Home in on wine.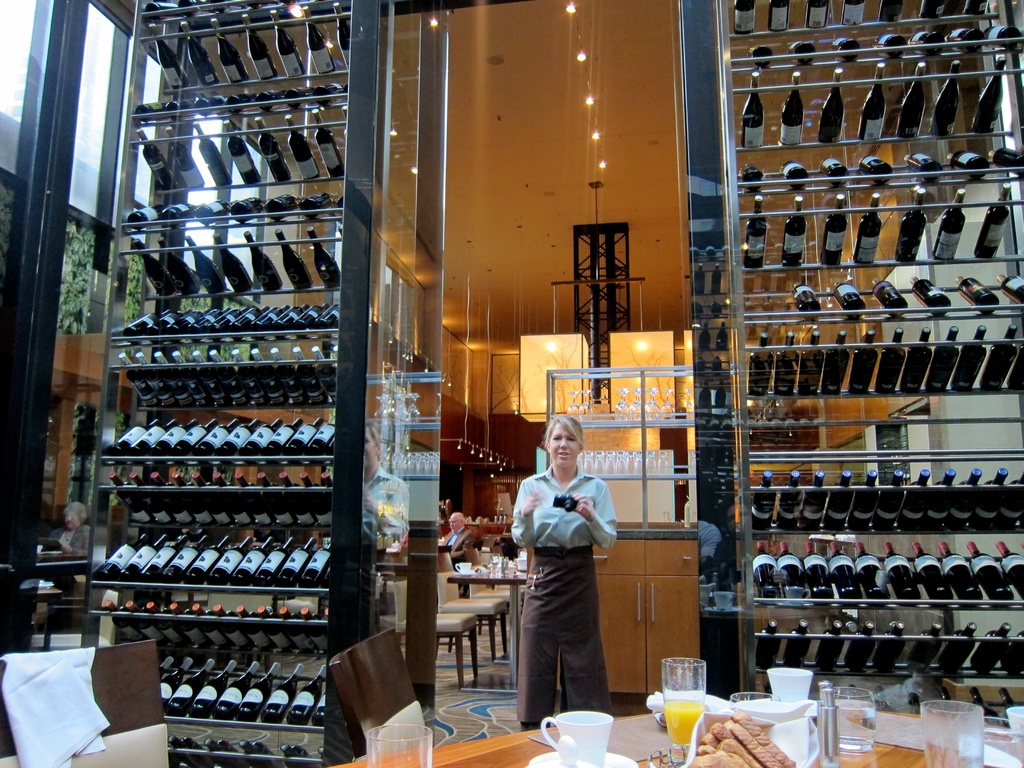
Homed in at 301/607/328/653.
